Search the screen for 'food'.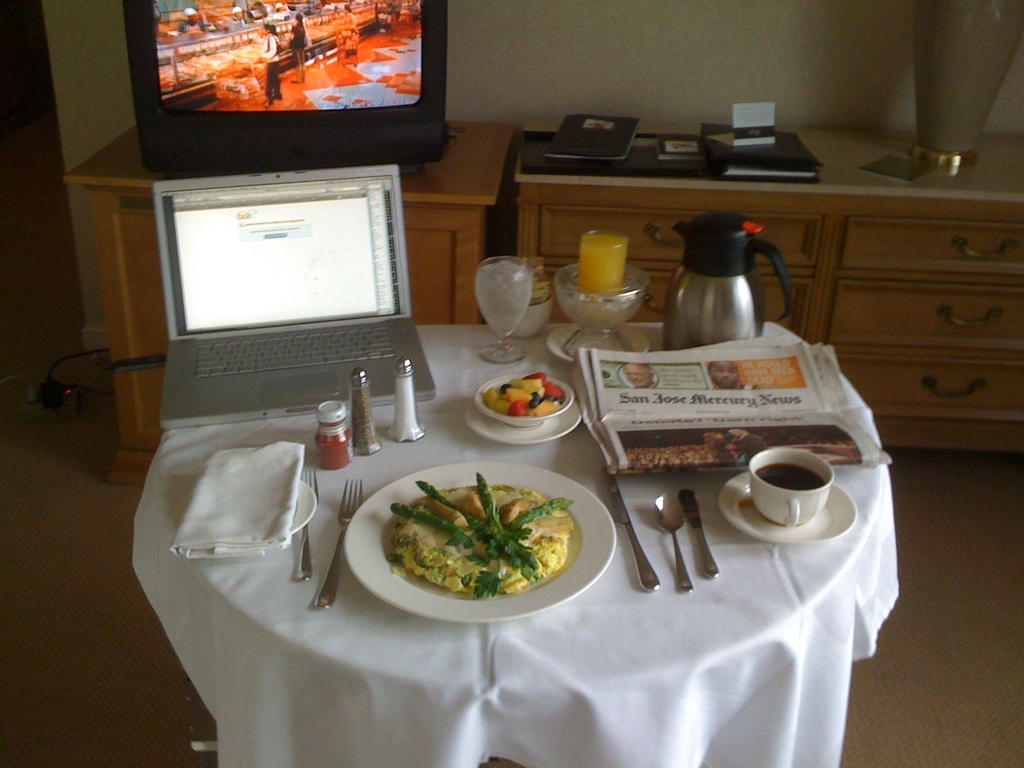
Found at {"left": 385, "top": 479, "right": 561, "bottom": 607}.
